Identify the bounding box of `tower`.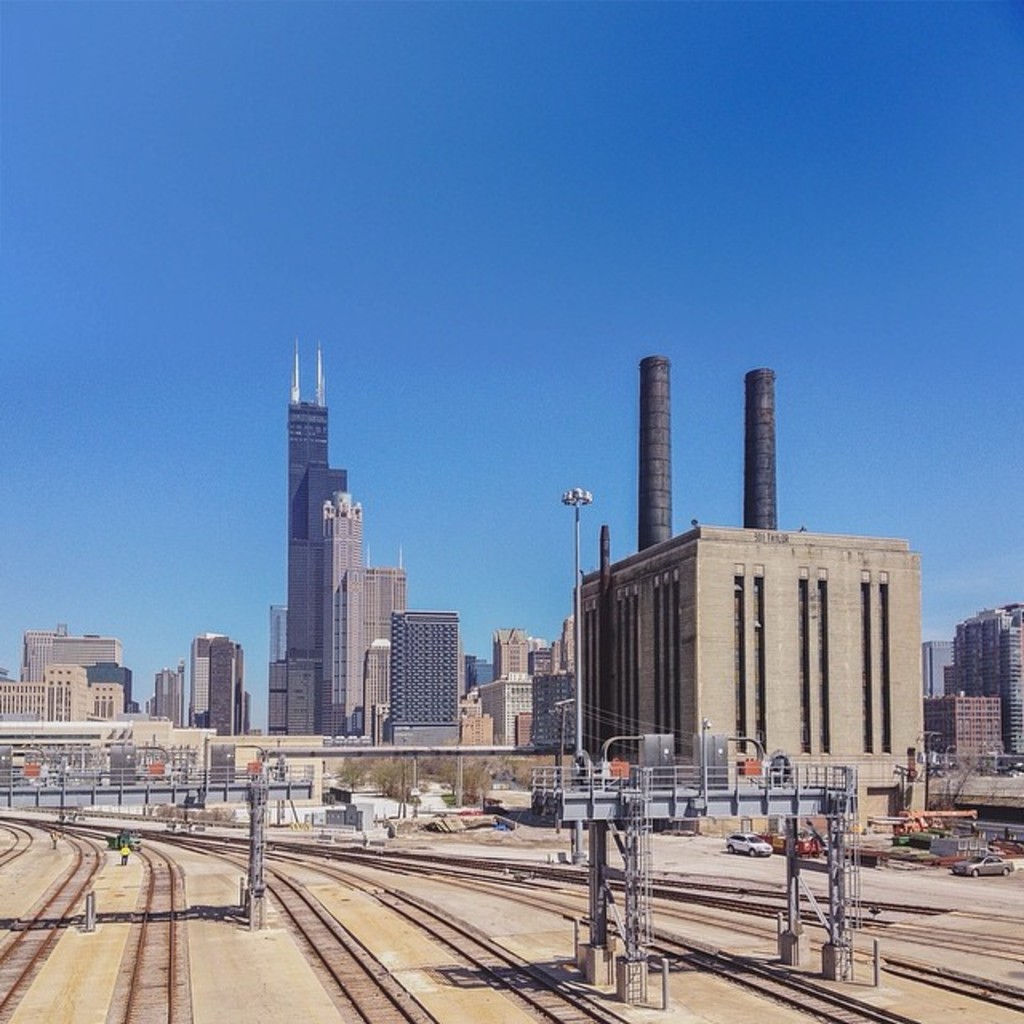
locate(496, 630, 533, 675).
